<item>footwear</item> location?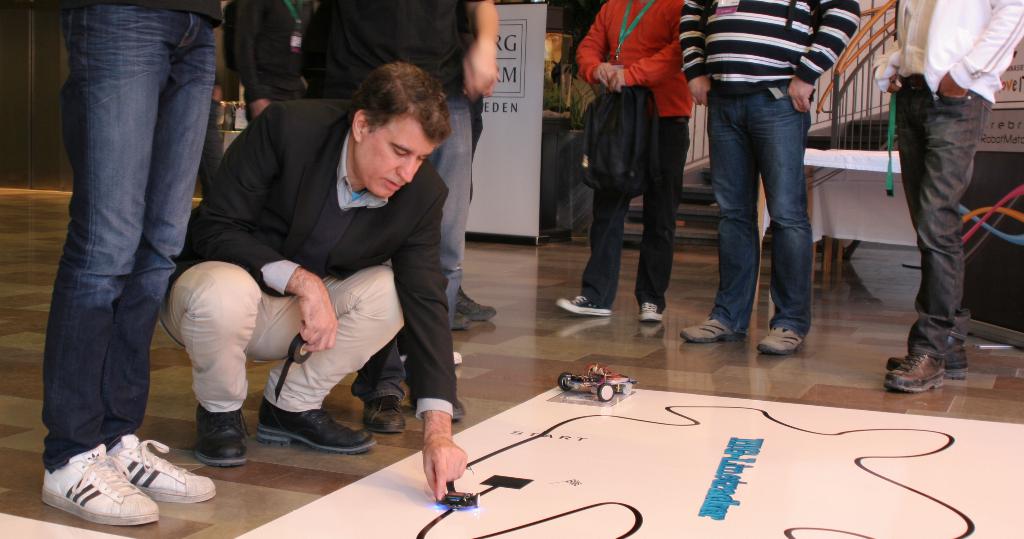
box(106, 429, 219, 509)
